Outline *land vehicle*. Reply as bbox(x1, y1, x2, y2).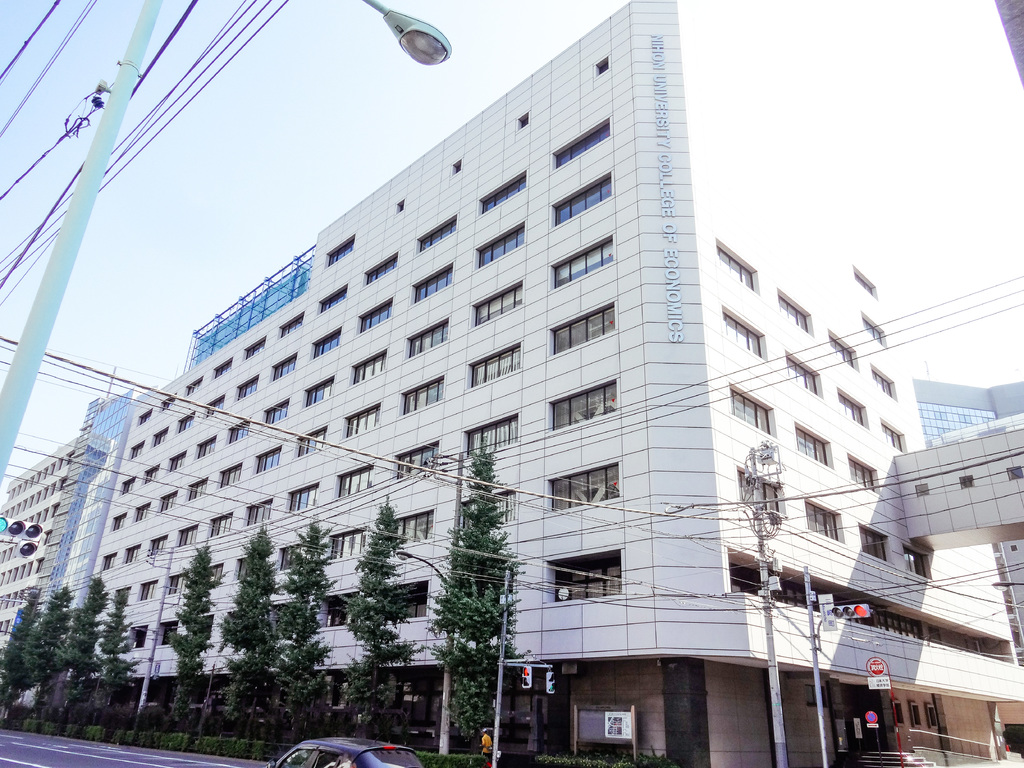
bbox(273, 735, 419, 767).
